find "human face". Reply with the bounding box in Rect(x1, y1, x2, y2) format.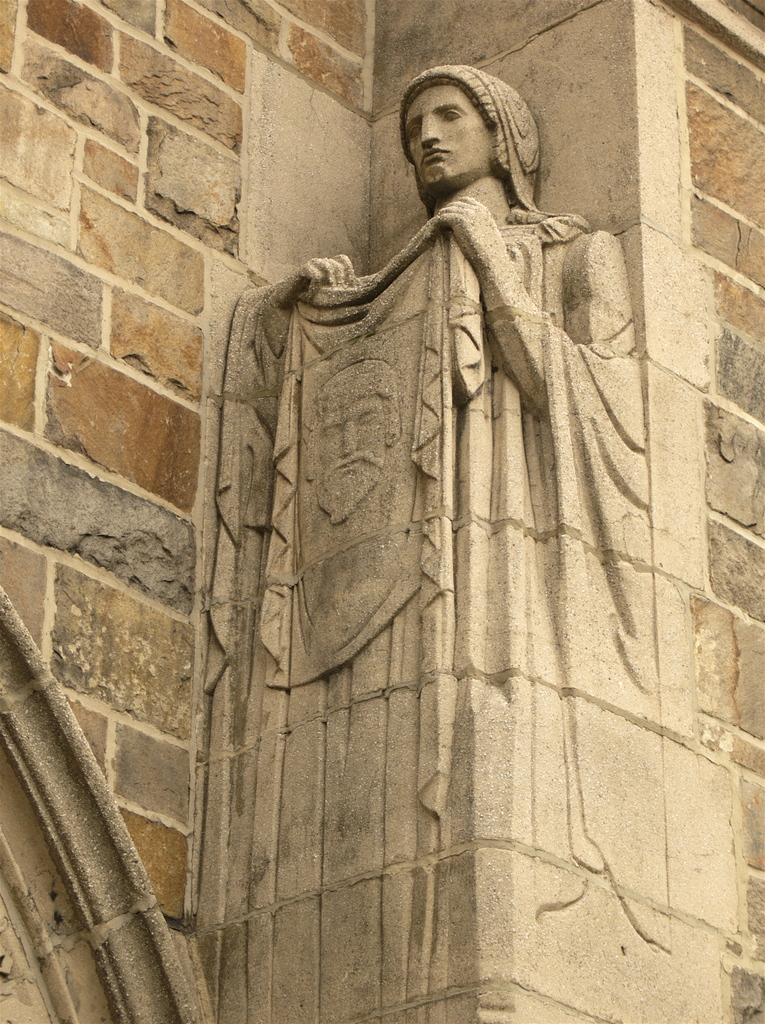
Rect(406, 85, 492, 190).
